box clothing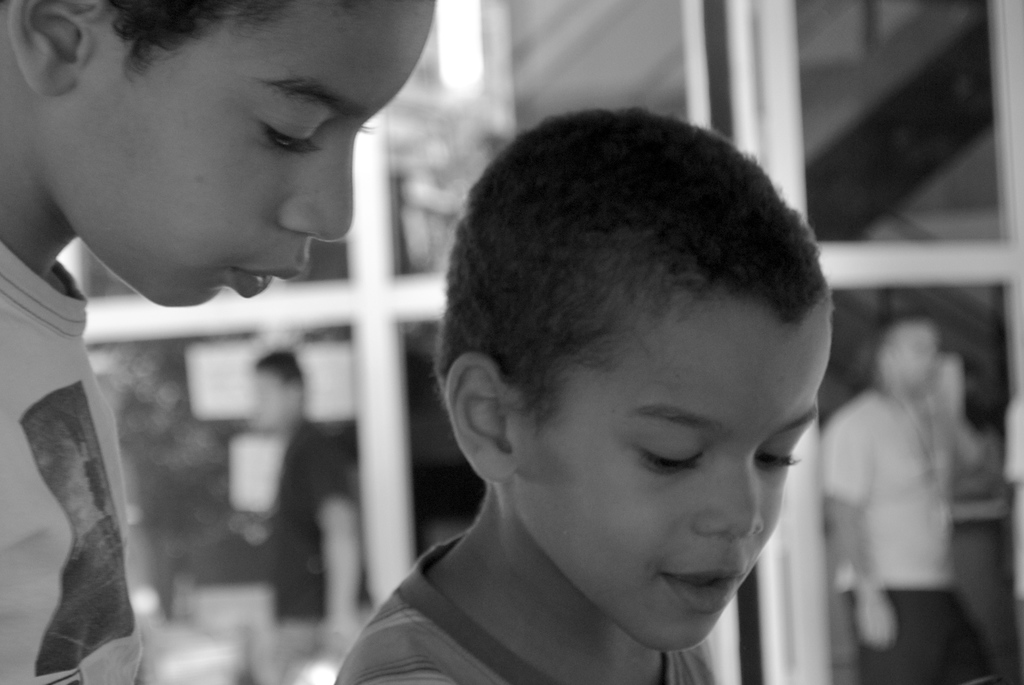
(x1=0, y1=244, x2=147, y2=684)
